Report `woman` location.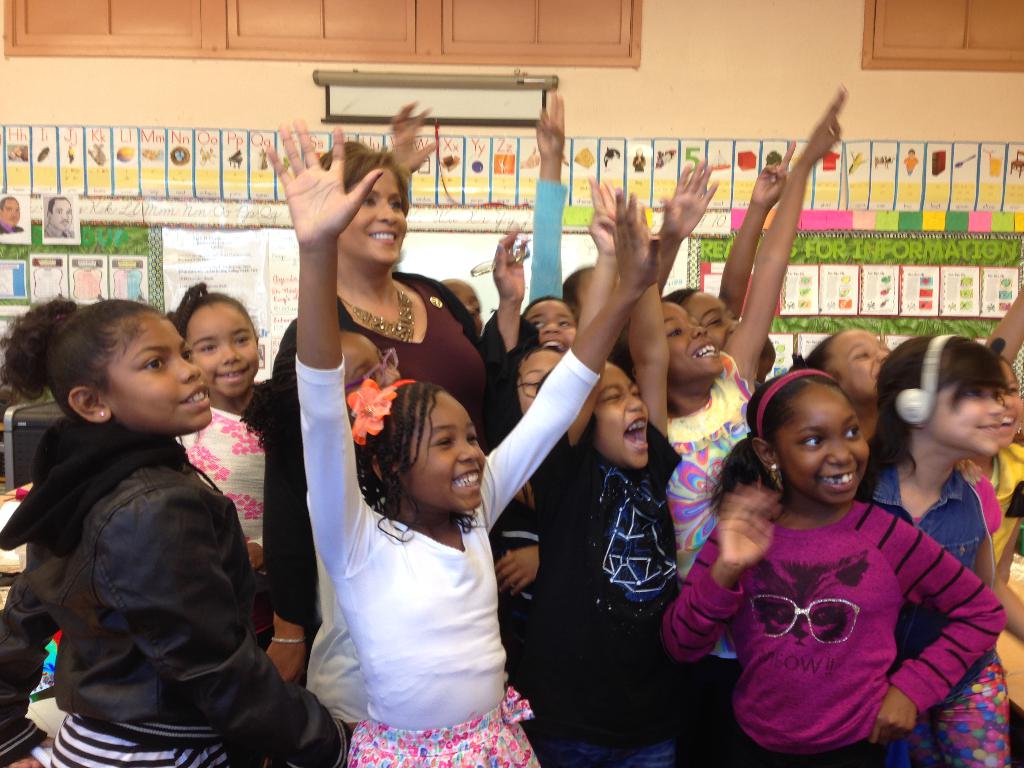
Report: Rect(271, 172, 496, 629).
